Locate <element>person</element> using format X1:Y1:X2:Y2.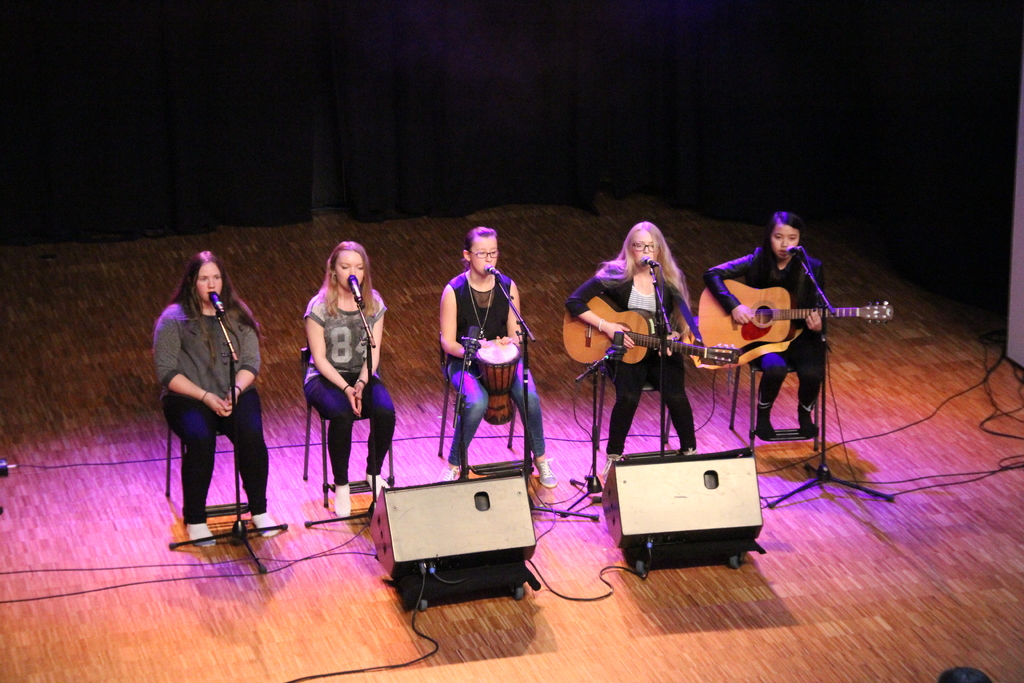
305:240:396:520.
